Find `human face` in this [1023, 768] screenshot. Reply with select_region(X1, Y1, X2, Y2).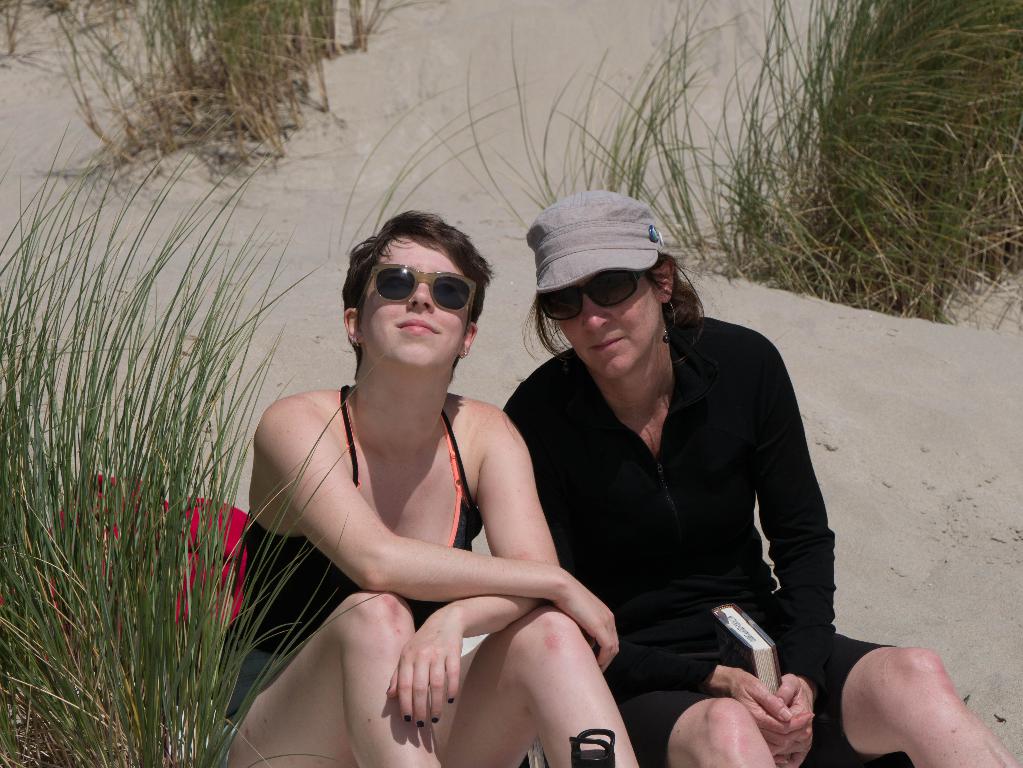
select_region(357, 229, 471, 389).
